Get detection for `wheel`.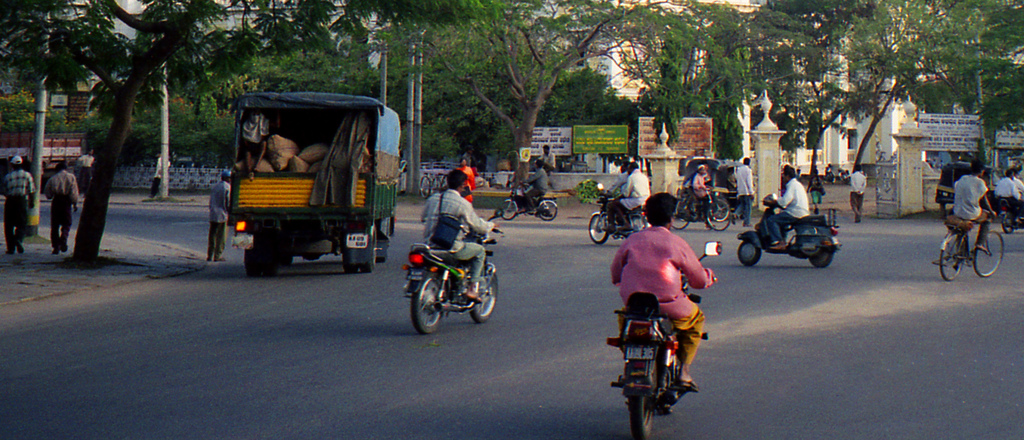
Detection: BBox(708, 199, 730, 222).
